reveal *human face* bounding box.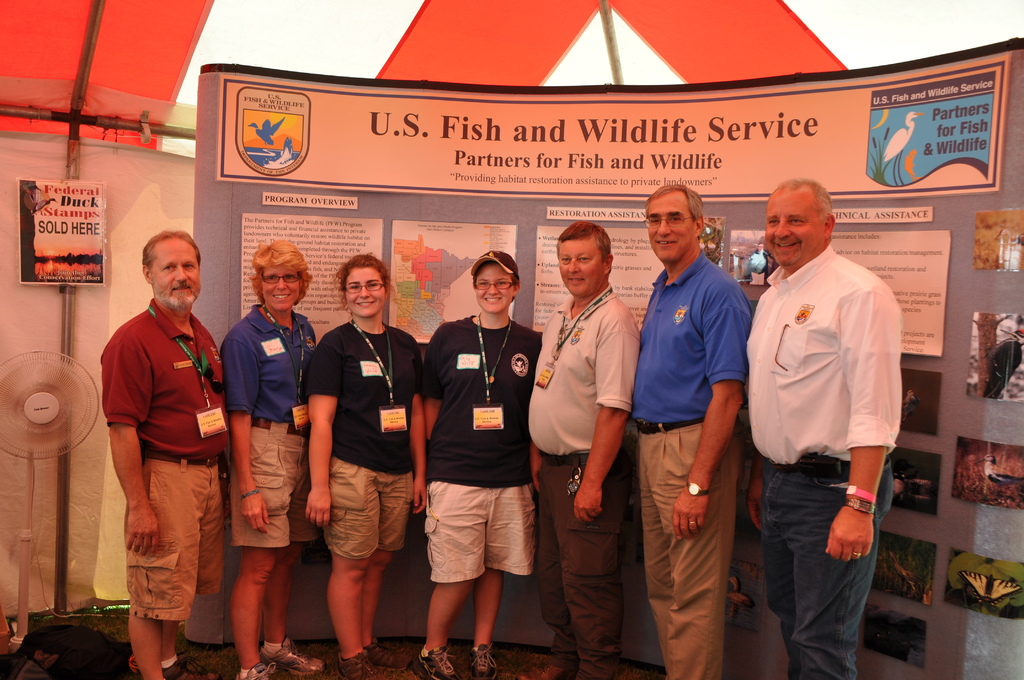
Revealed: {"left": 766, "top": 186, "right": 835, "bottom": 276}.
